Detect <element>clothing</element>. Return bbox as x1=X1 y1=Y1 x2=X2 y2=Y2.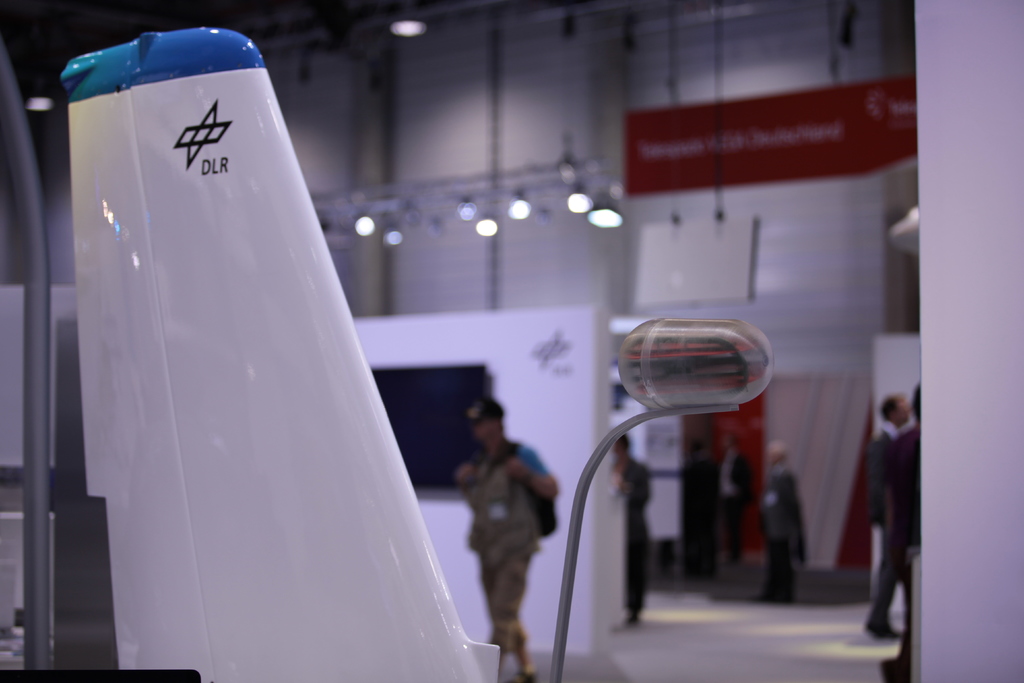
x1=609 y1=456 x2=659 y2=609.
